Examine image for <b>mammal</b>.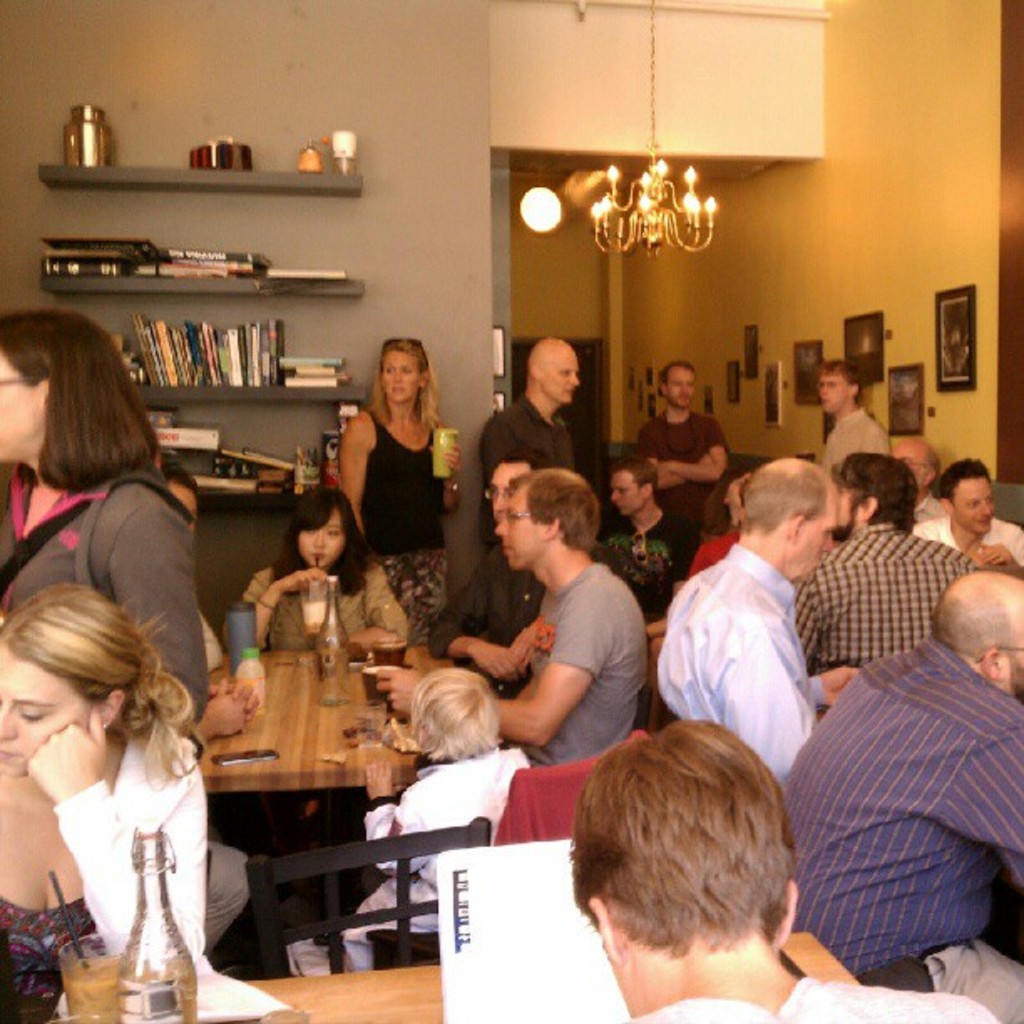
Examination result: {"left": 793, "top": 452, "right": 980, "bottom": 663}.
